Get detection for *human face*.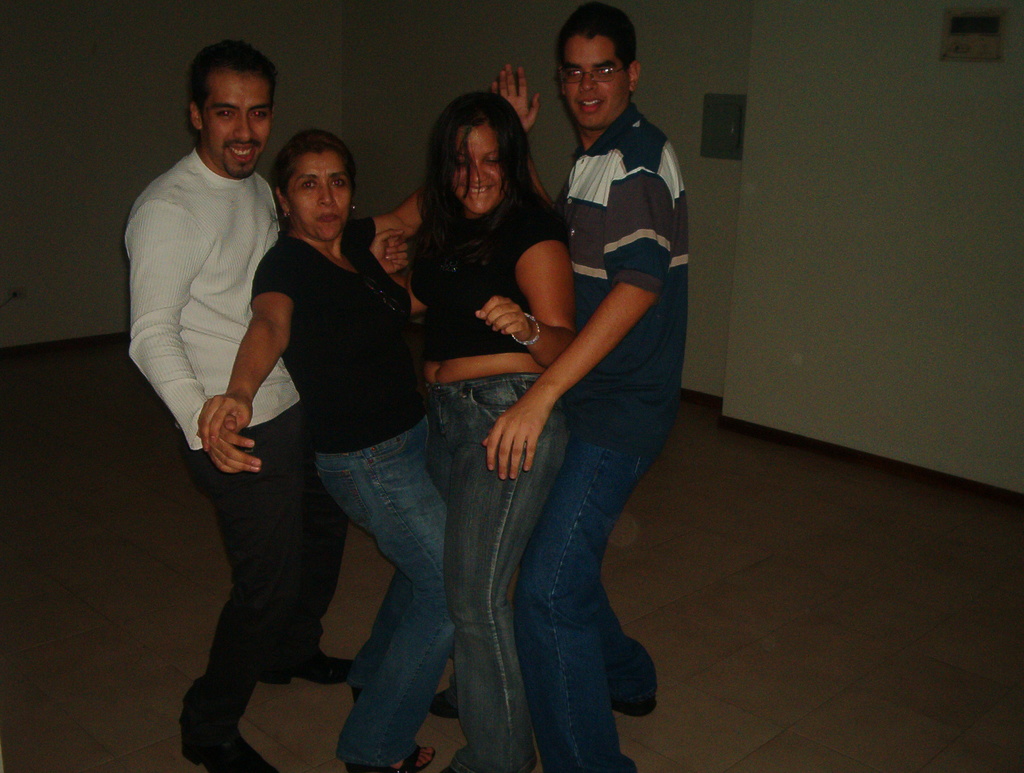
Detection: [196, 72, 271, 178].
